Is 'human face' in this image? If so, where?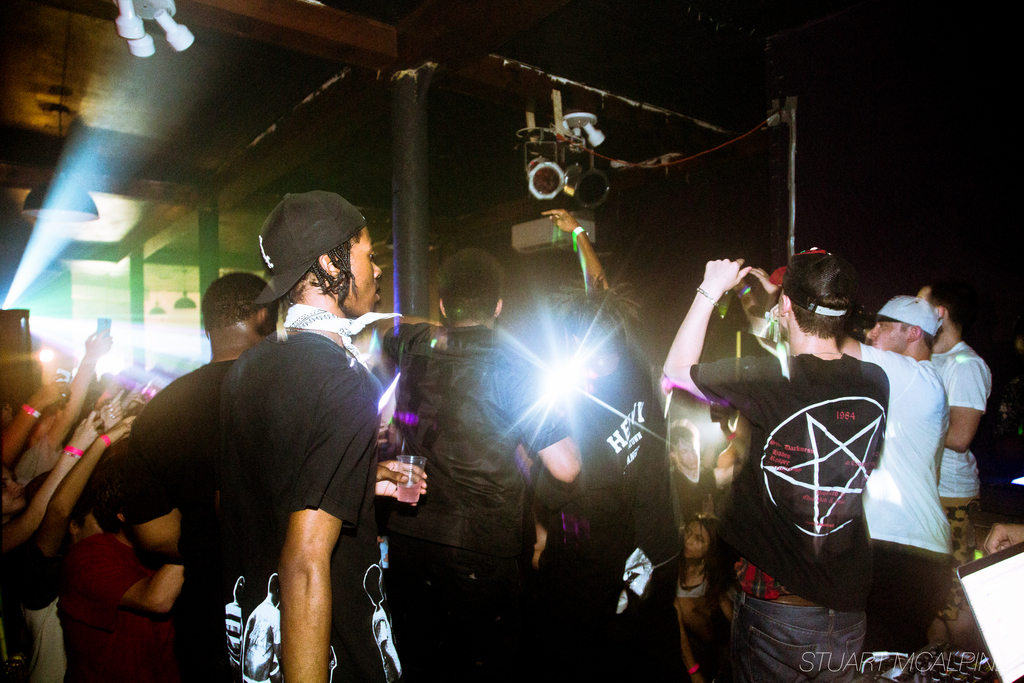
Yes, at box=[339, 226, 381, 318].
